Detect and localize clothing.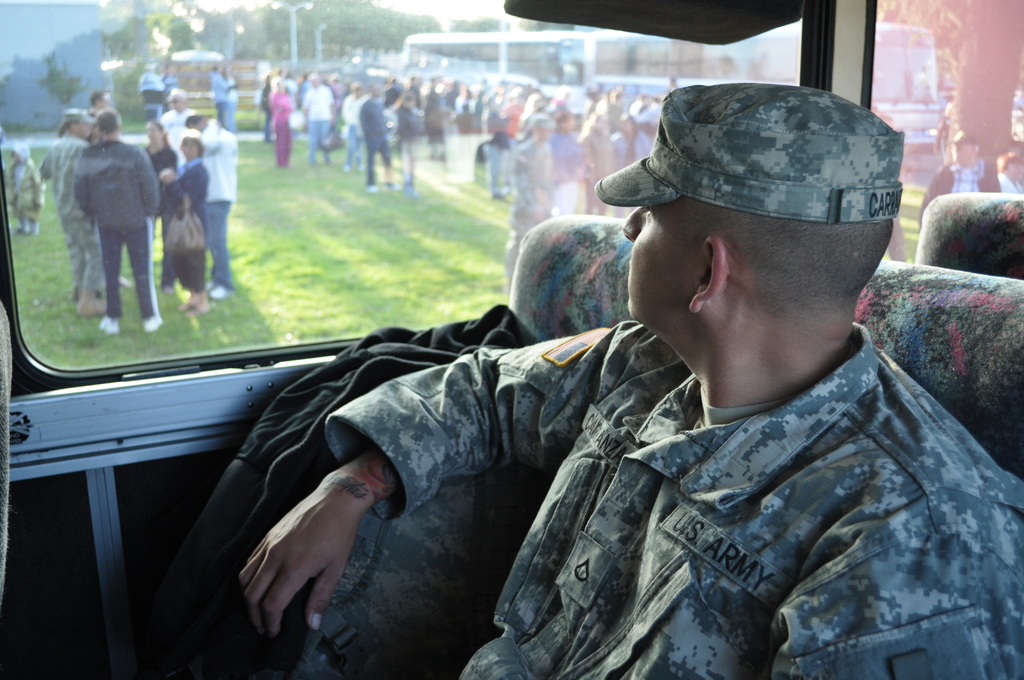
Localized at [79,137,164,314].
